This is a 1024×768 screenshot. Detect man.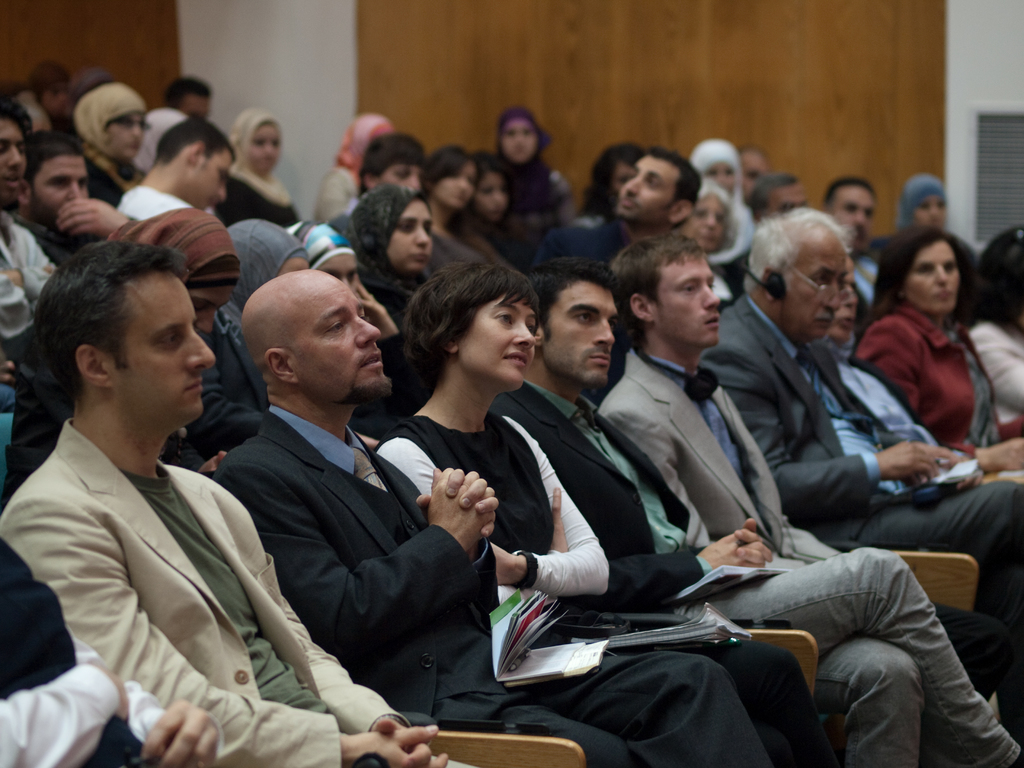
locate(687, 129, 763, 255).
